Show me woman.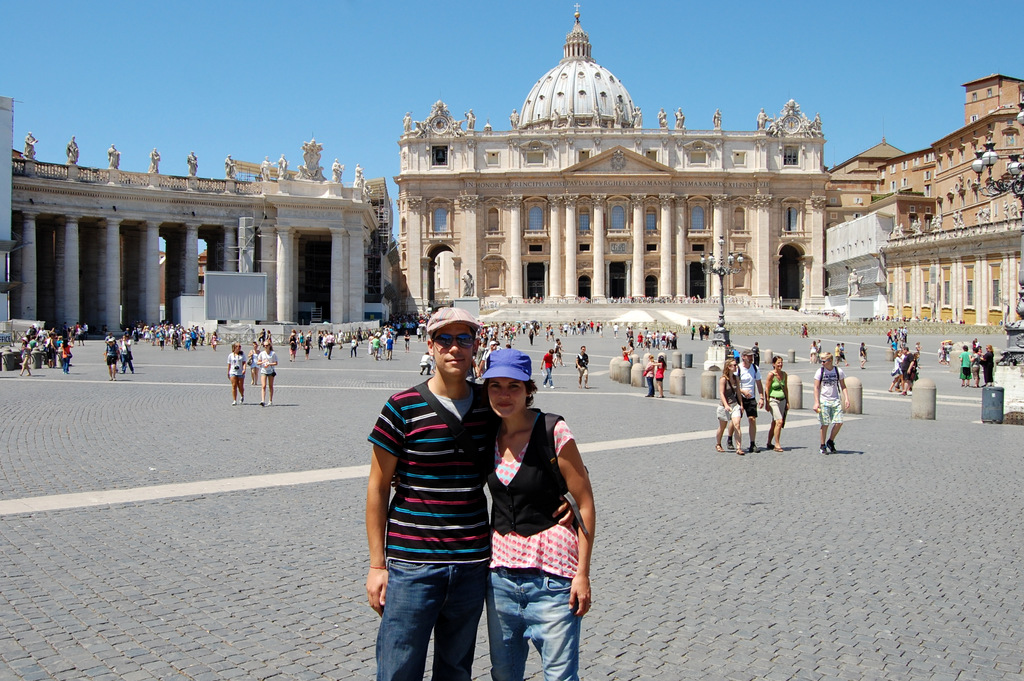
woman is here: box=[228, 343, 251, 404].
